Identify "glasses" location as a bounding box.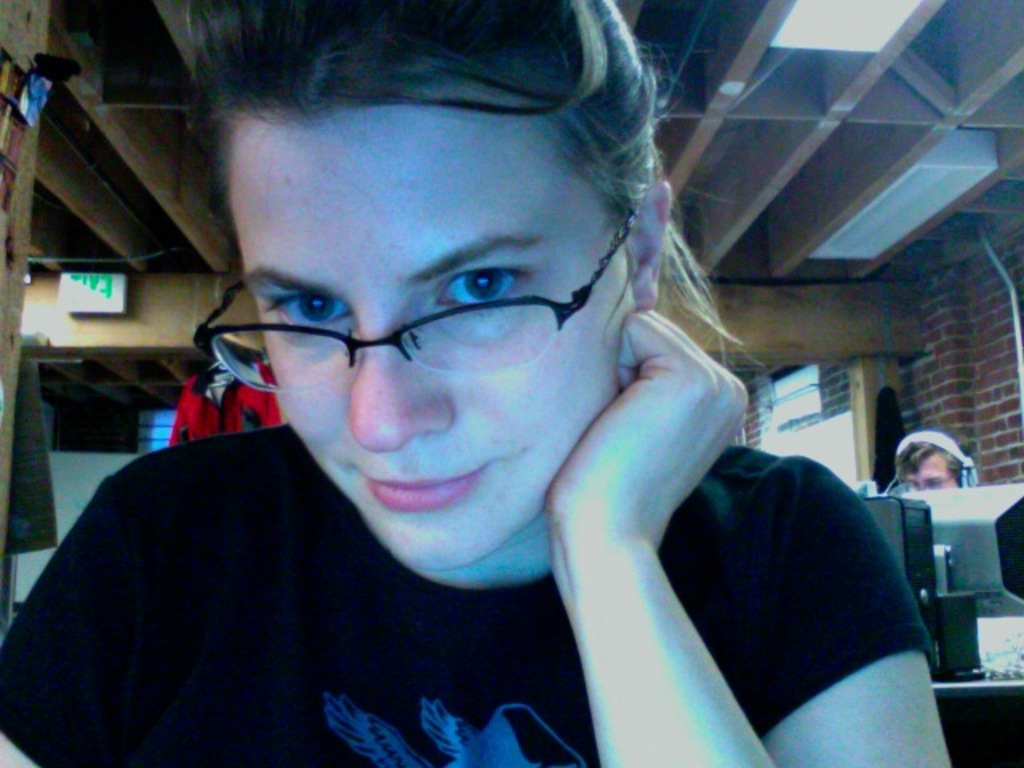
179, 206, 634, 384.
